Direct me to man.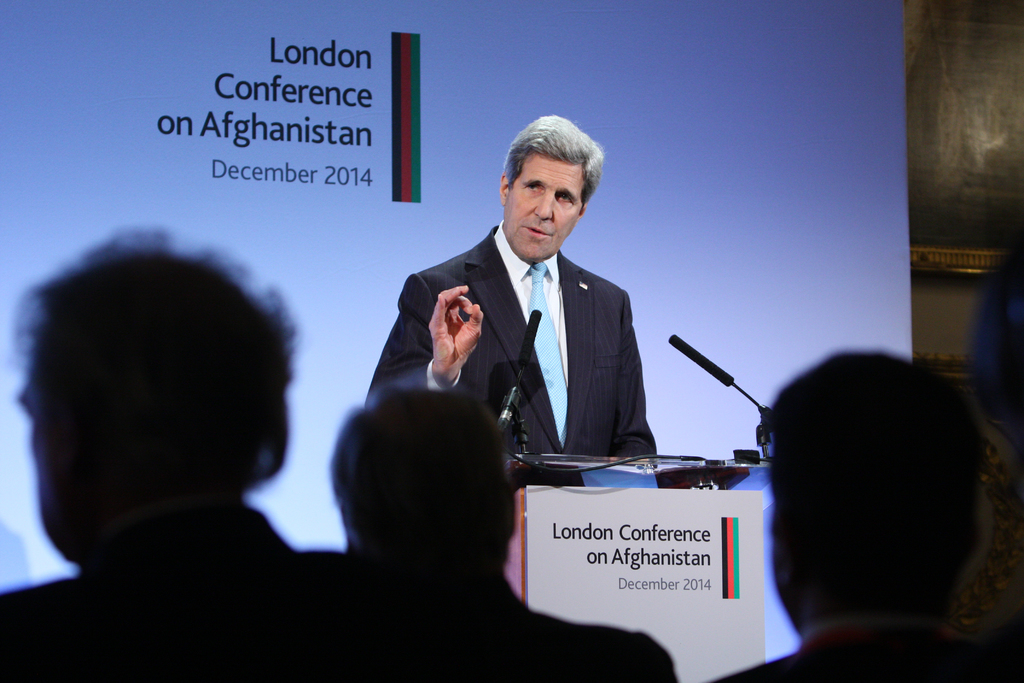
Direction: <region>968, 235, 1023, 682</region>.
